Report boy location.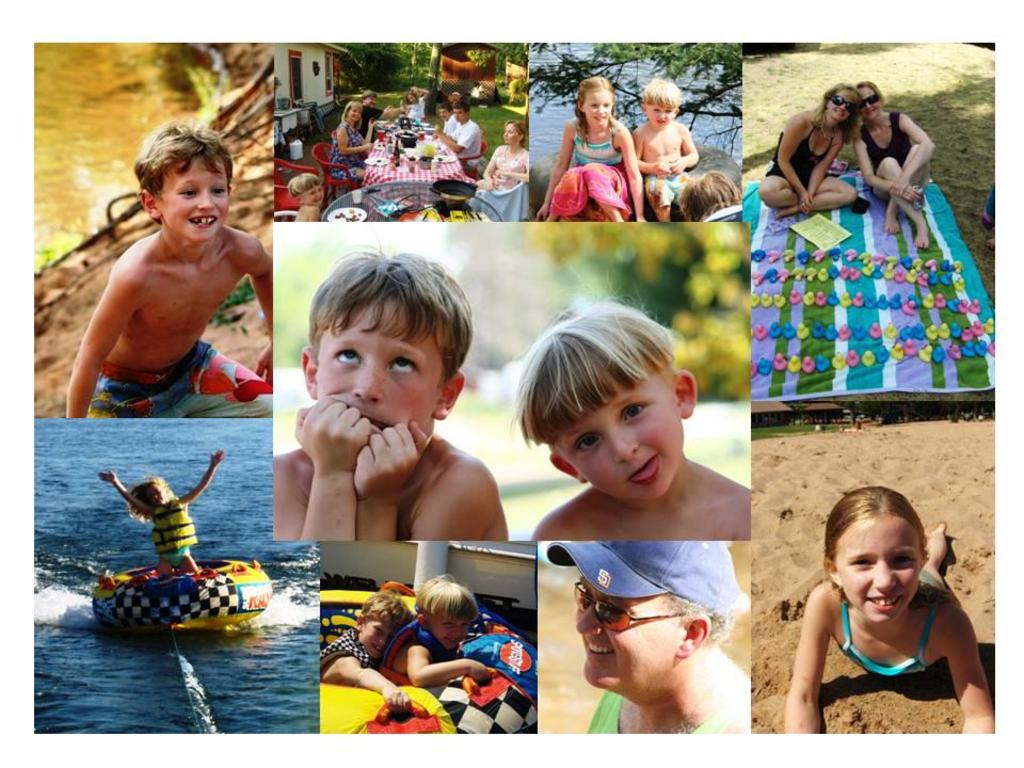
Report: rect(379, 567, 489, 691).
